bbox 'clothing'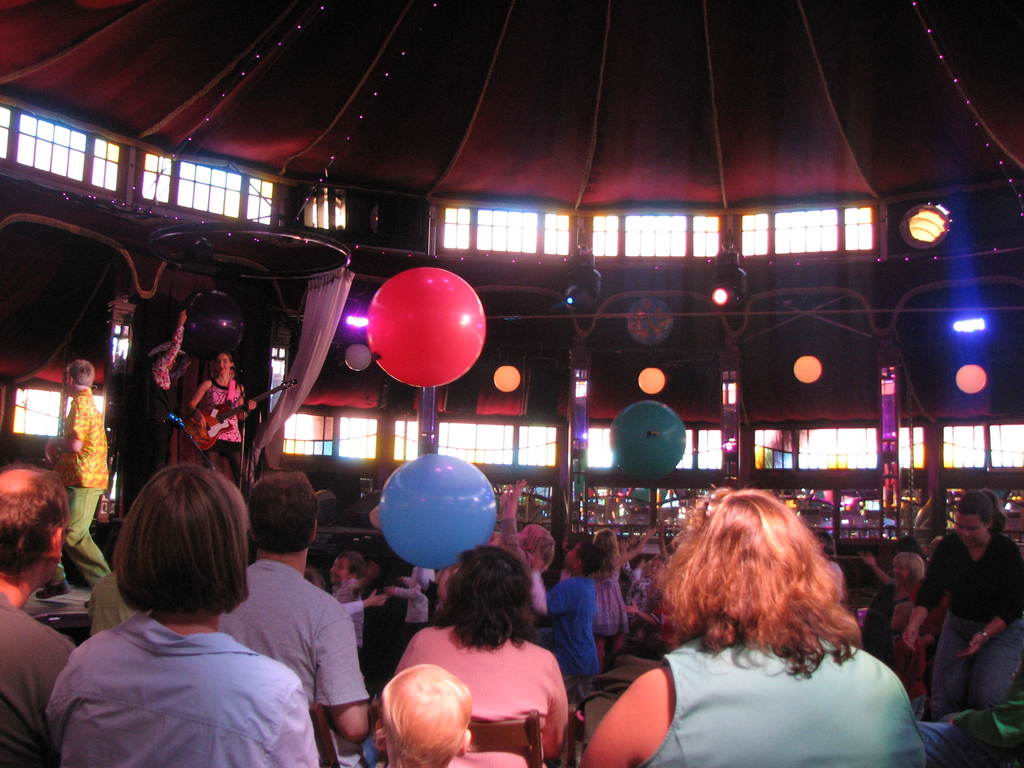
pyautogui.locateOnScreen(908, 529, 1023, 704)
